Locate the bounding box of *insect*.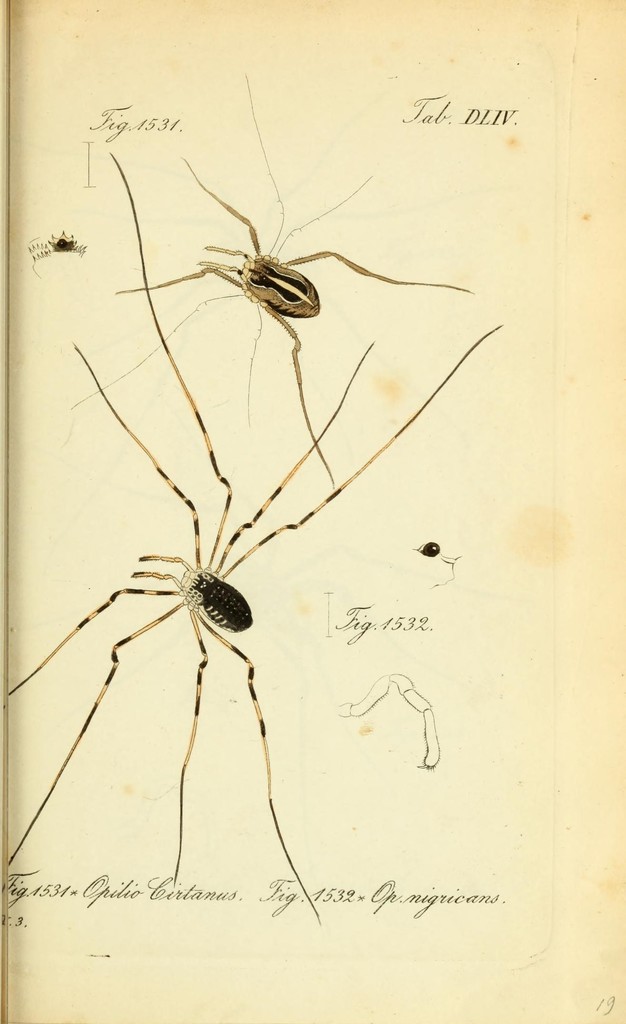
Bounding box: 70/77/477/487.
